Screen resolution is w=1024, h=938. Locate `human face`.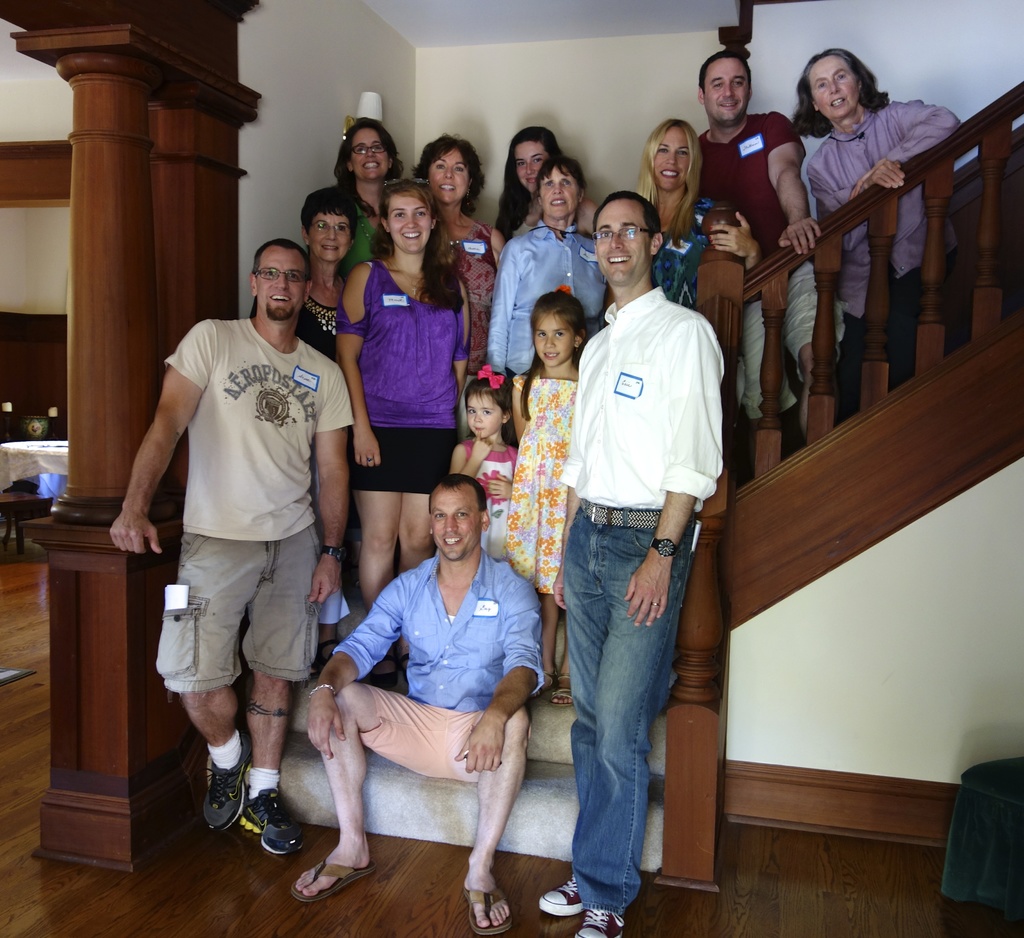
(428,483,485,559).
